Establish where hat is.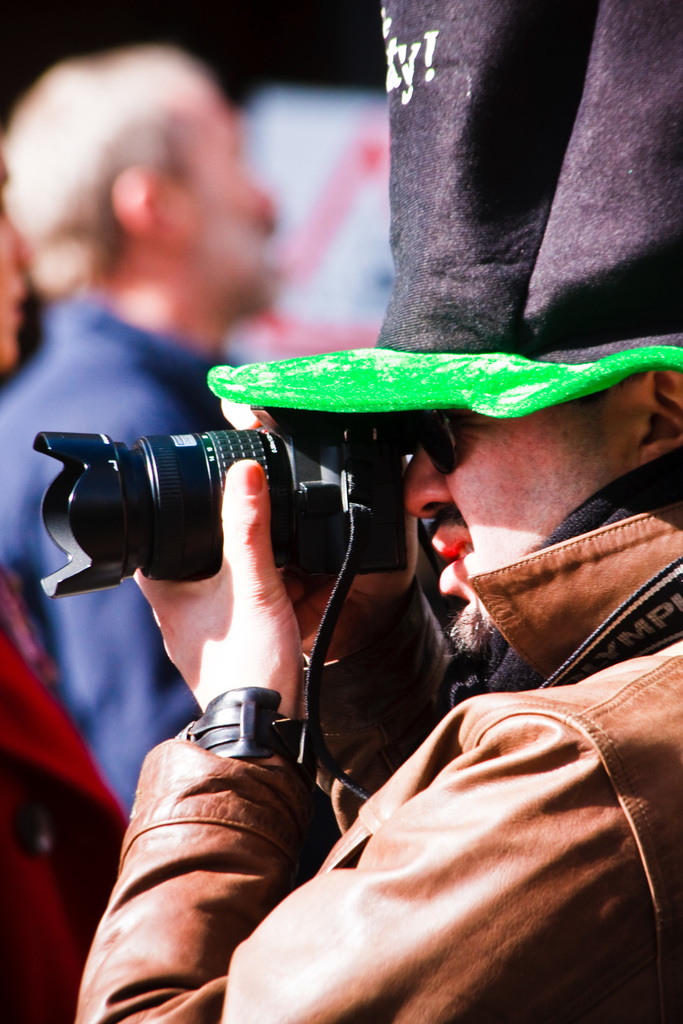
Established at crop(209, 0, 682, 420).
